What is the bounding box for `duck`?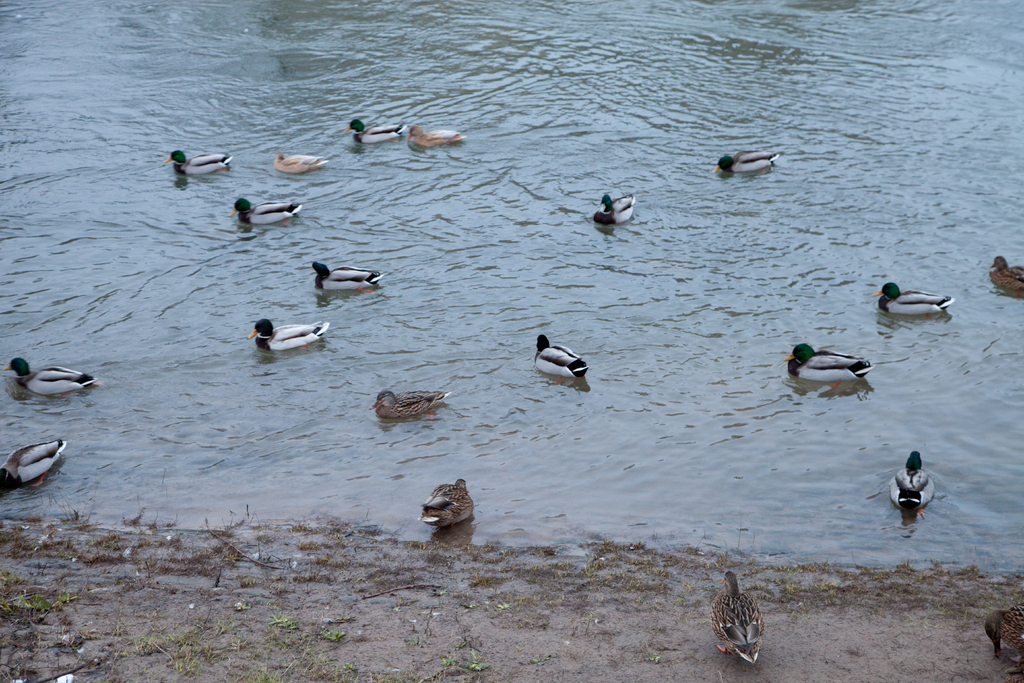
crop(376, 390, 452, 418).
